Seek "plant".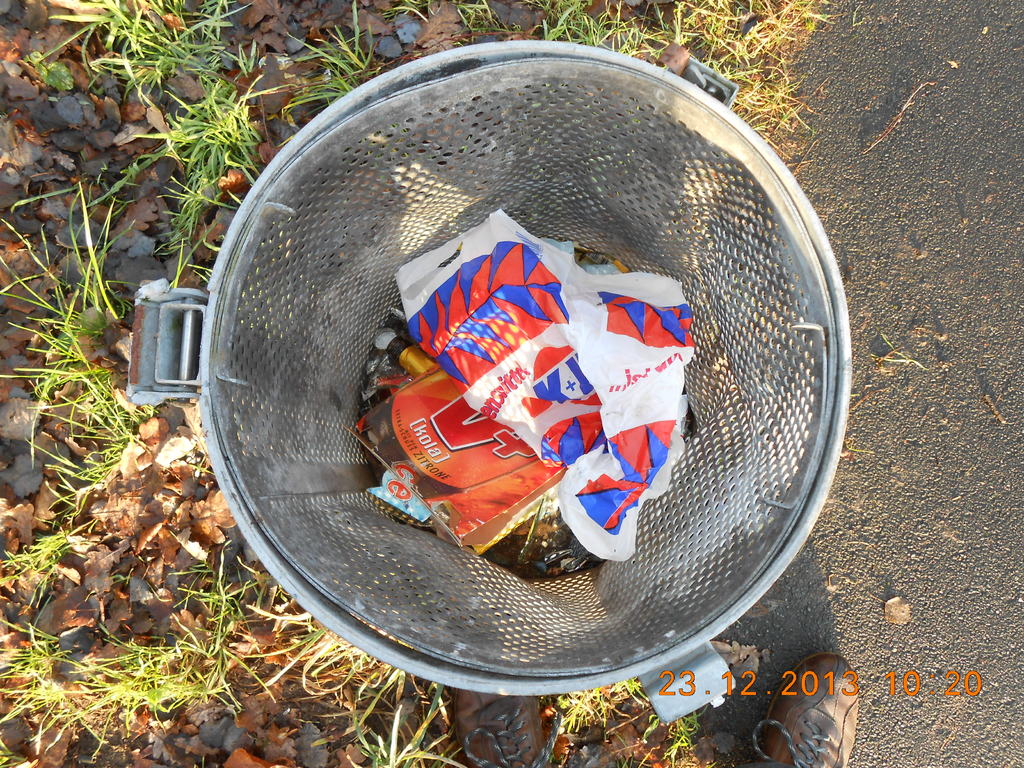
bbox=(0, 236, 148, 488).
